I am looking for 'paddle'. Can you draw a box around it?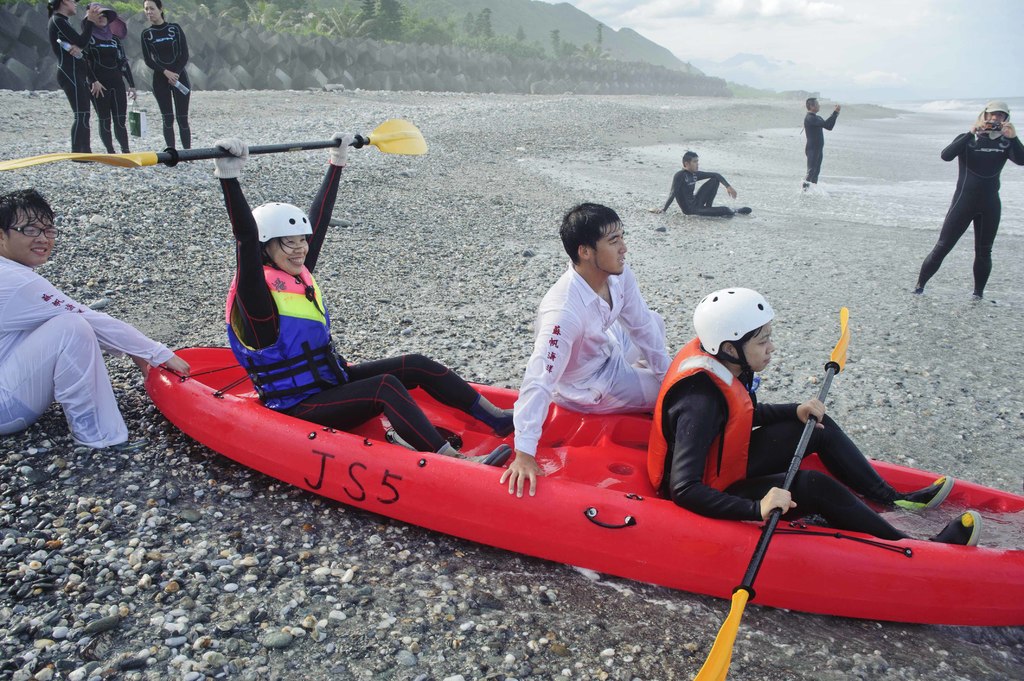
Sure, the bounding box is bbox=(0, 118, 433, 171).
